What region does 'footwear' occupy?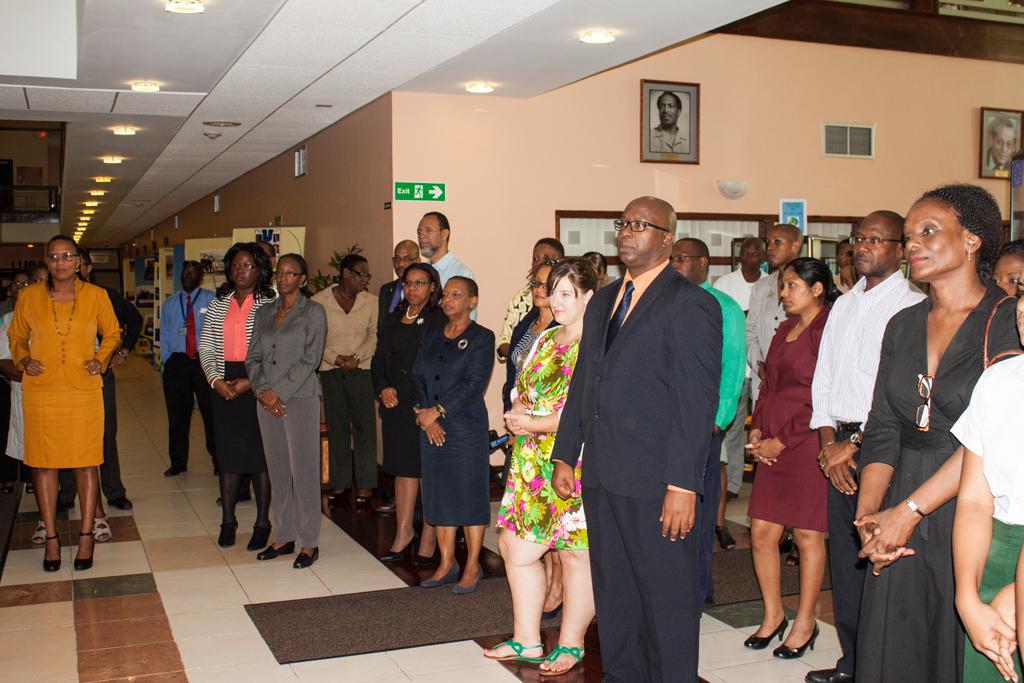
(372, 496, 399, 516).
